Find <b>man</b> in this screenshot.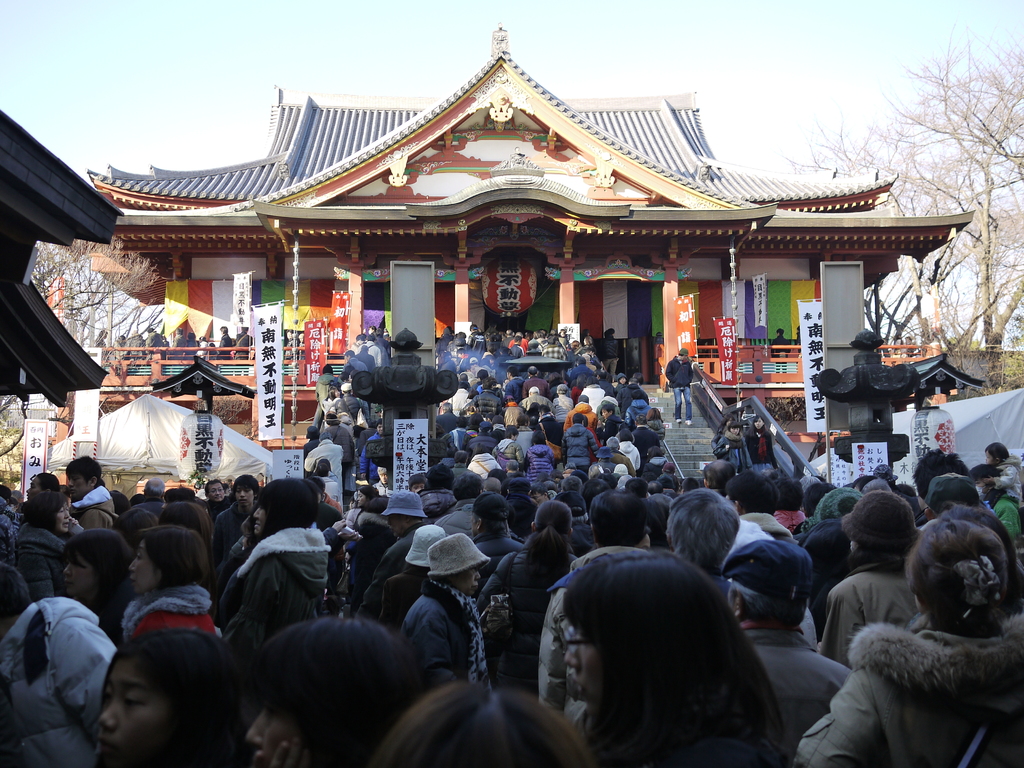
The bounding box for <b>man</b> is <region>649, 482, 677, 508</region>.
